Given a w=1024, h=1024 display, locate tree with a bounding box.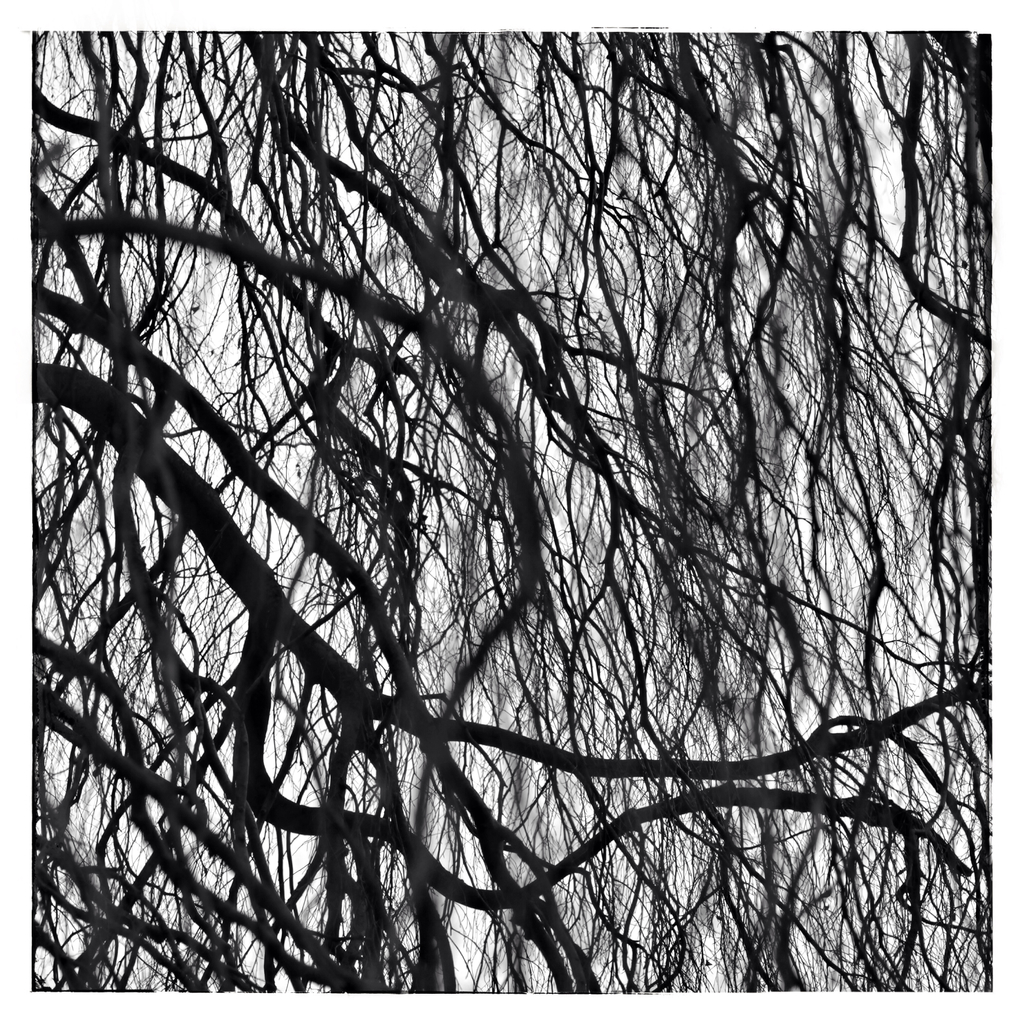
Located: <box>32,30,993,994</box>.
